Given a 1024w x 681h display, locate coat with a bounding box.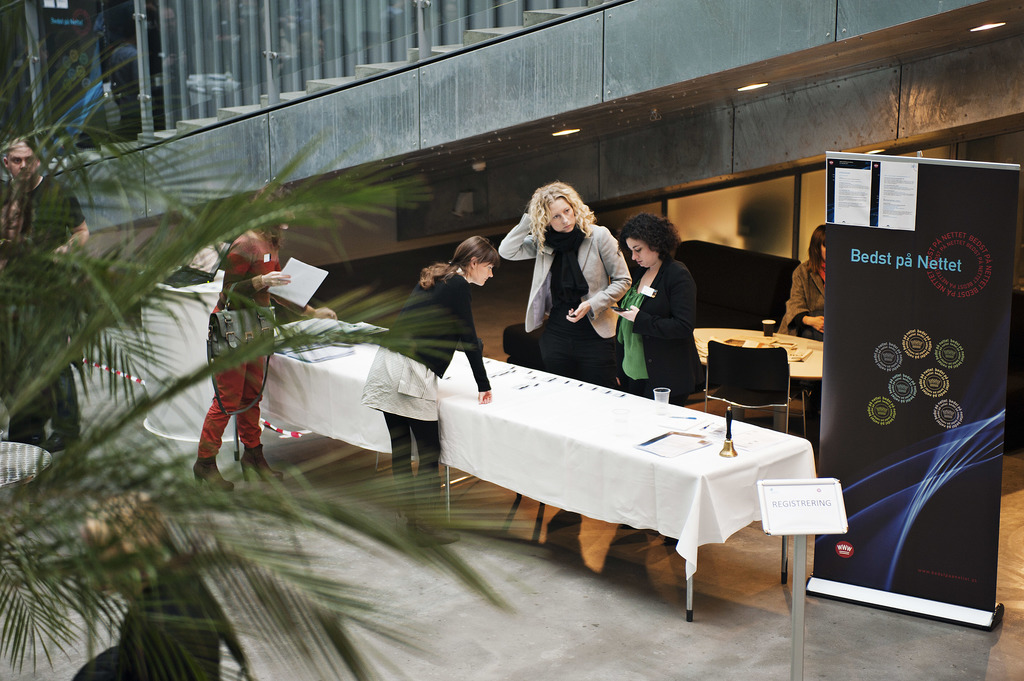
Located: <box>609,246,708,407</box>.
